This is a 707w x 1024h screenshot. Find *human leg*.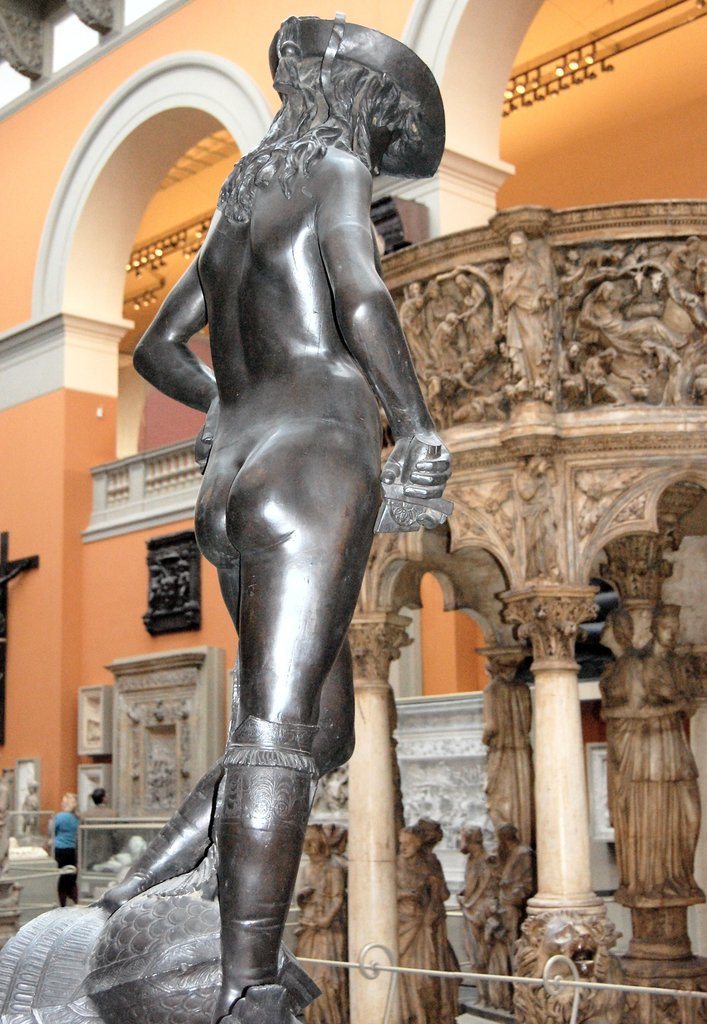
Bounding box: 218 420 376 1022.
